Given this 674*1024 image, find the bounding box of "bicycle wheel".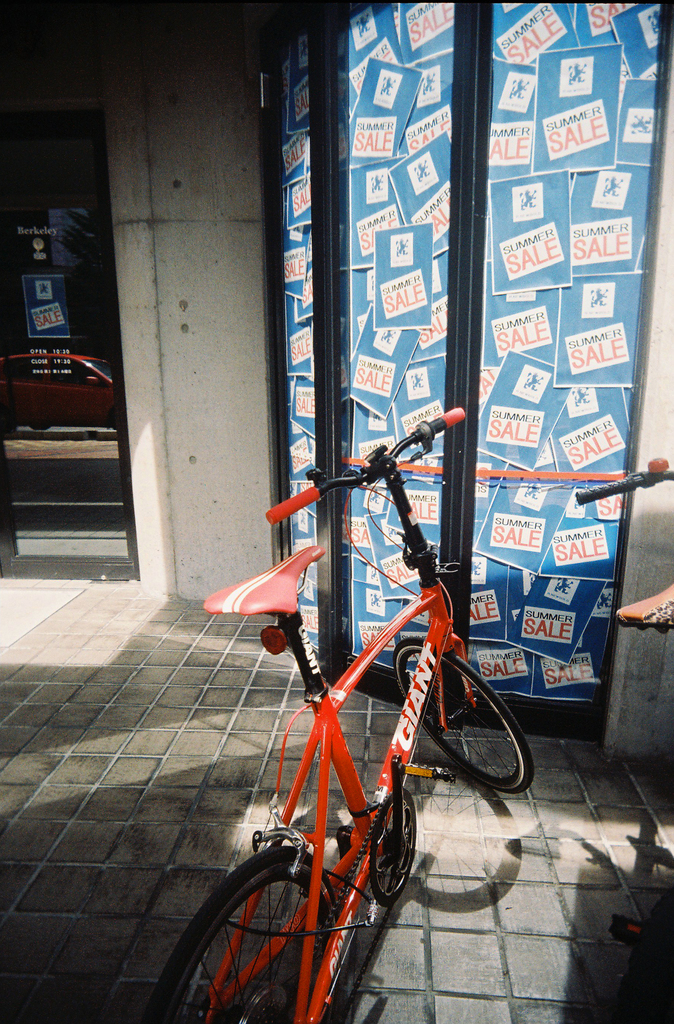
388,654,534,786.
